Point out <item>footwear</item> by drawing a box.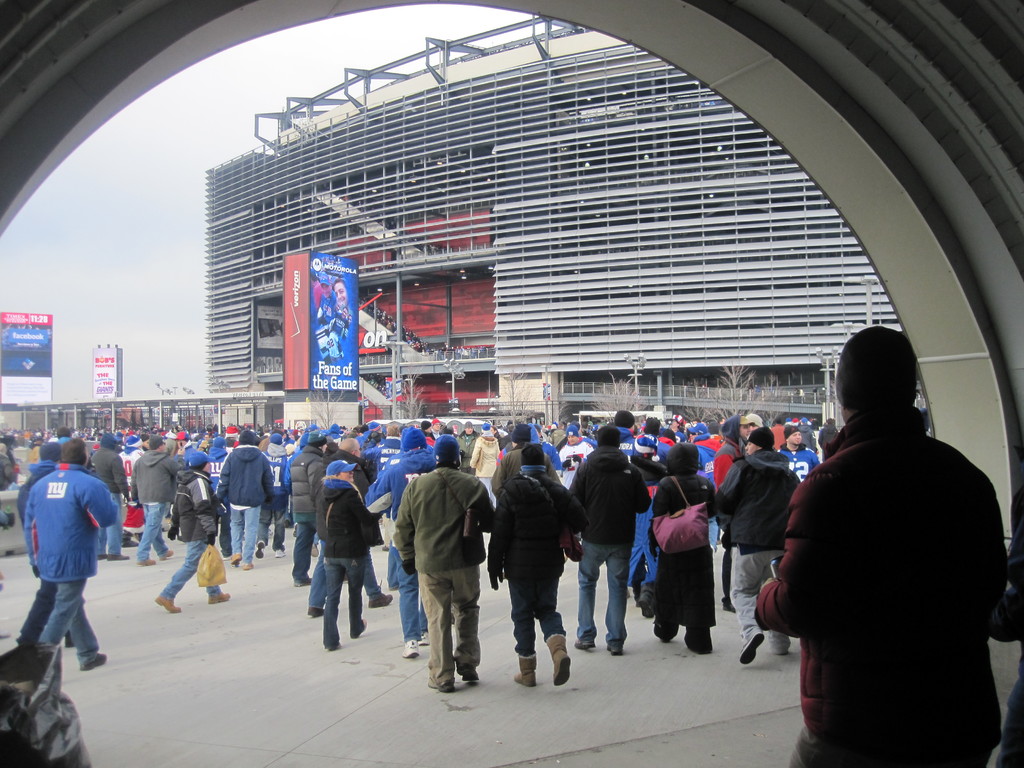
(left=737, top=630, right=763, bottom=660).
